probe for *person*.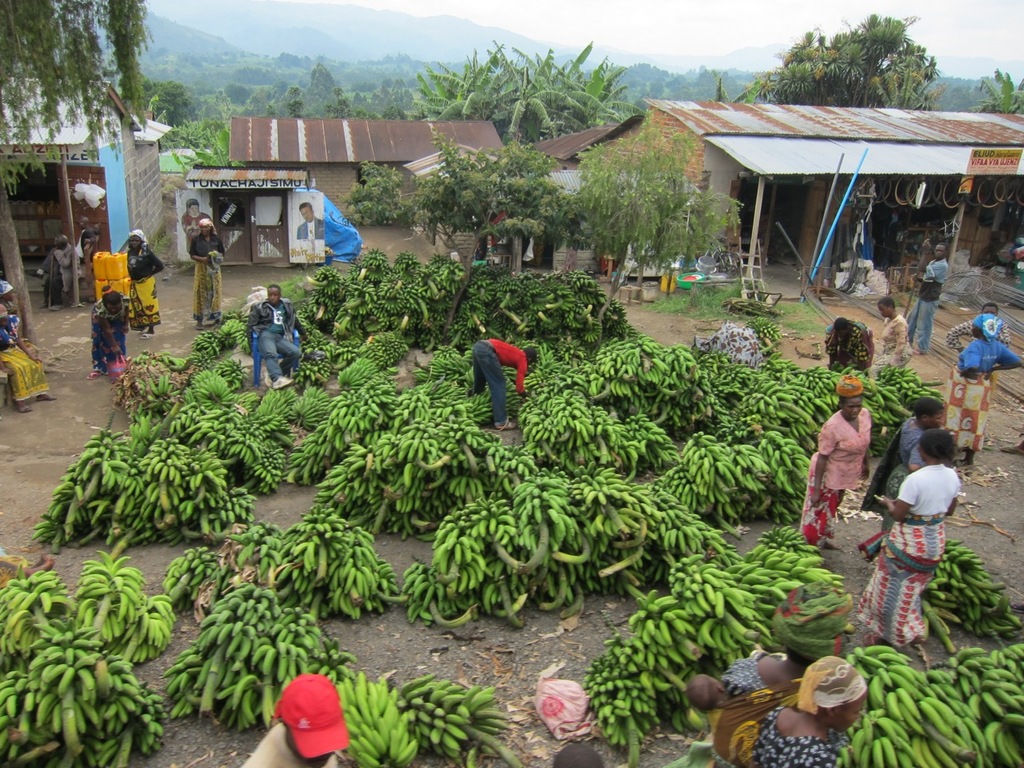
Probe result: box(73, 215, 99, 266).
